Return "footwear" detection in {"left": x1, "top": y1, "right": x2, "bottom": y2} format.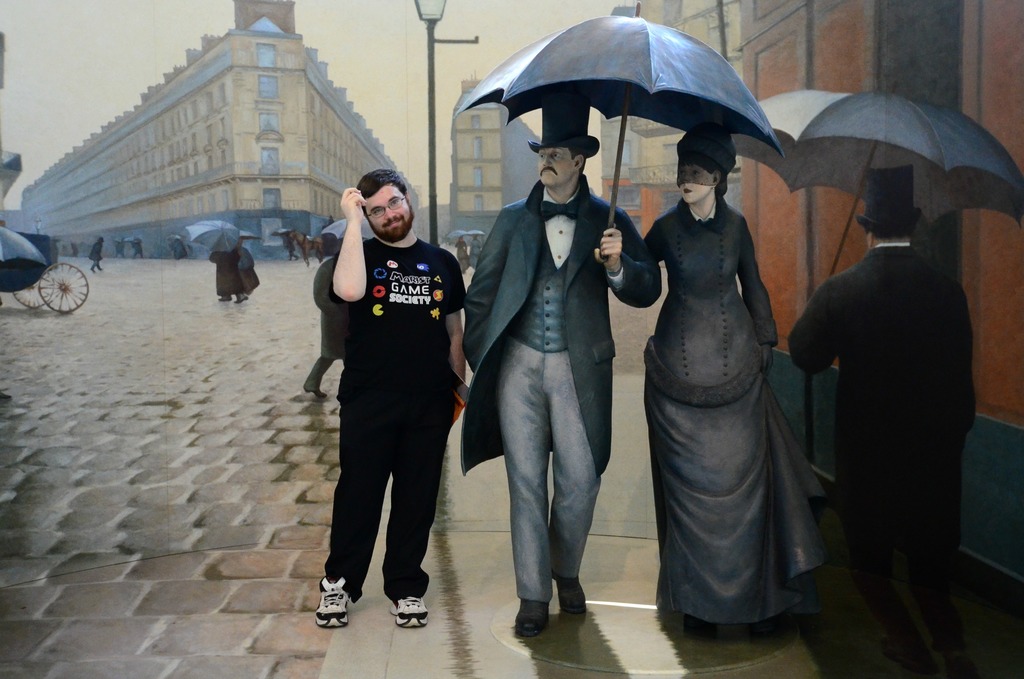
{"left": 556, "top": 580, "right": 586, "bottom": 611}.
